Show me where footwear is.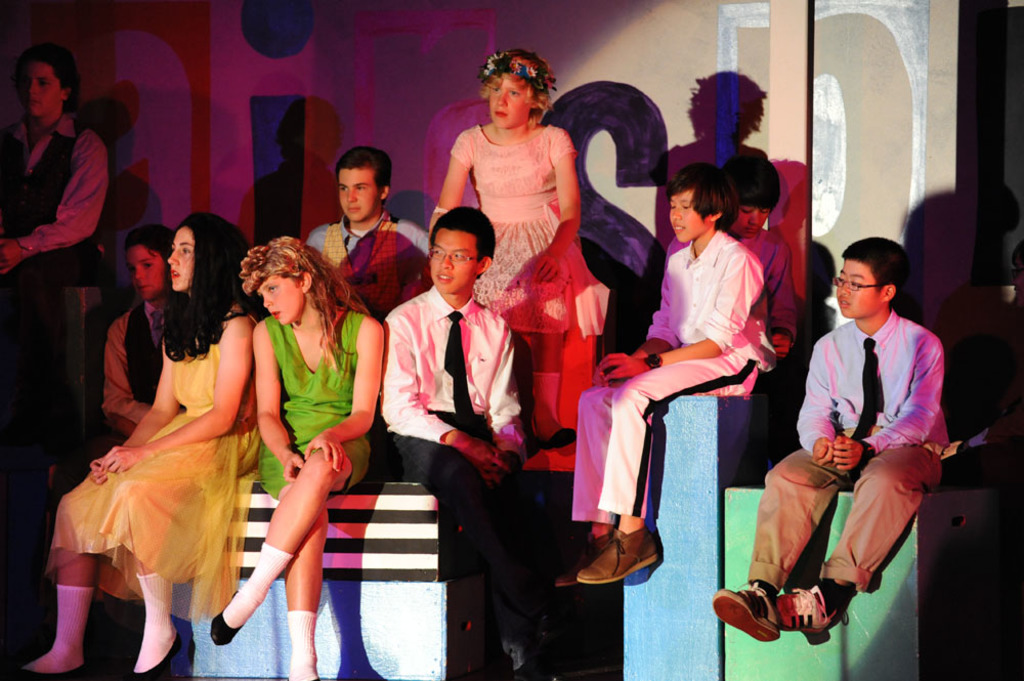
footwear is at (773, 579, 840, 641).
